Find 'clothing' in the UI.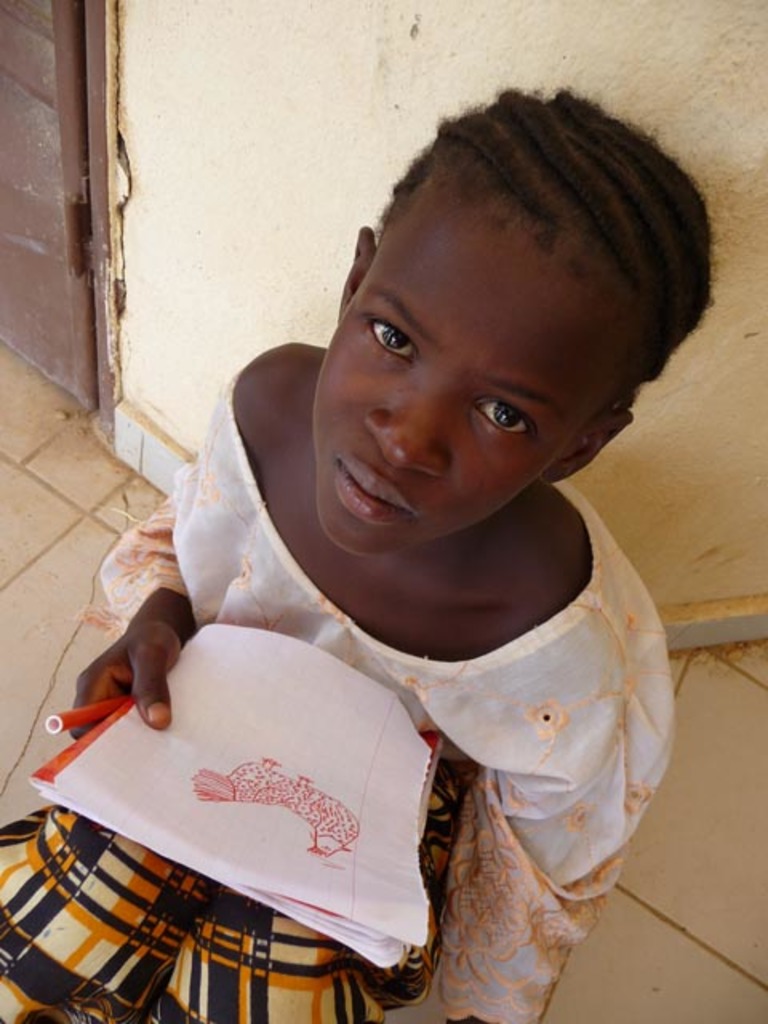
UI element at rect(0, 370, 670, 1022).
